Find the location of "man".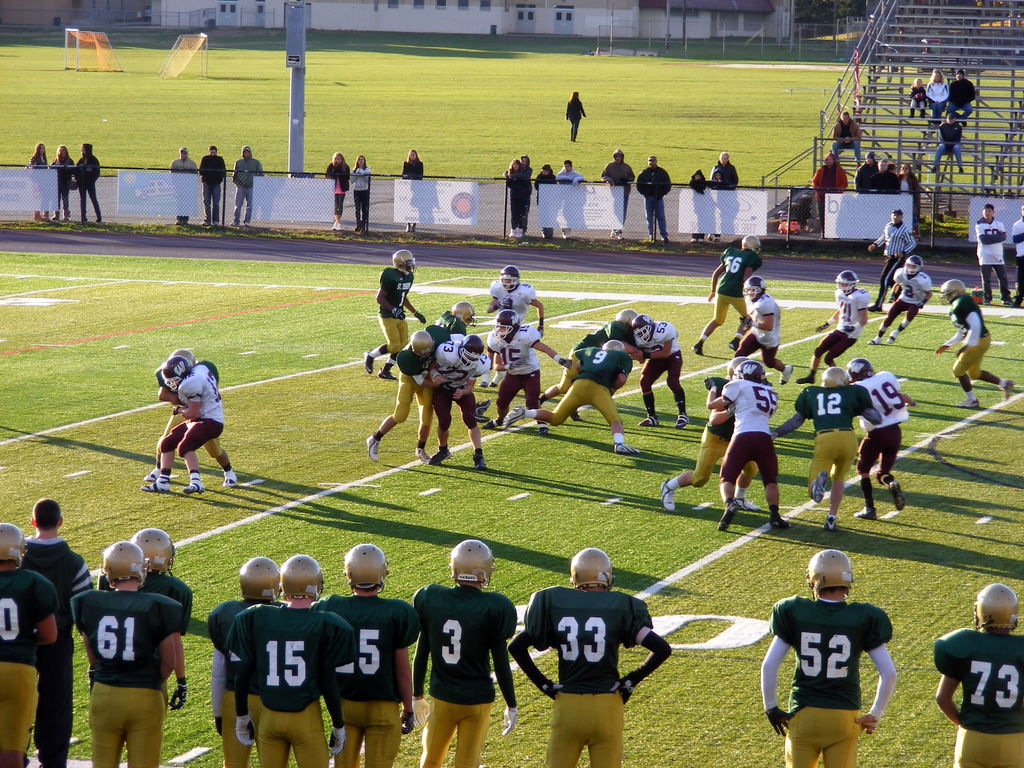
Location: bbox=(832, 110, 865, 164).
